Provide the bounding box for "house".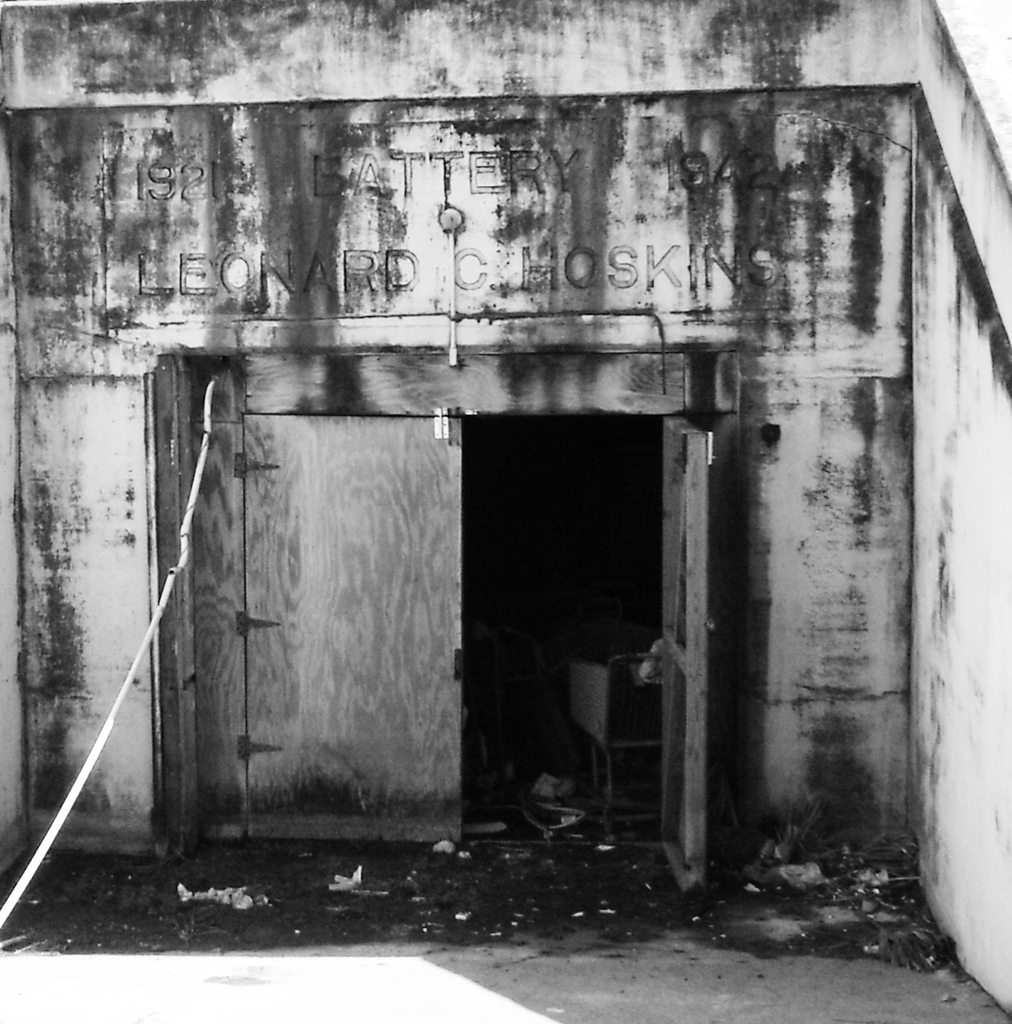
bbox=(0, 5, 1011, 1005).
